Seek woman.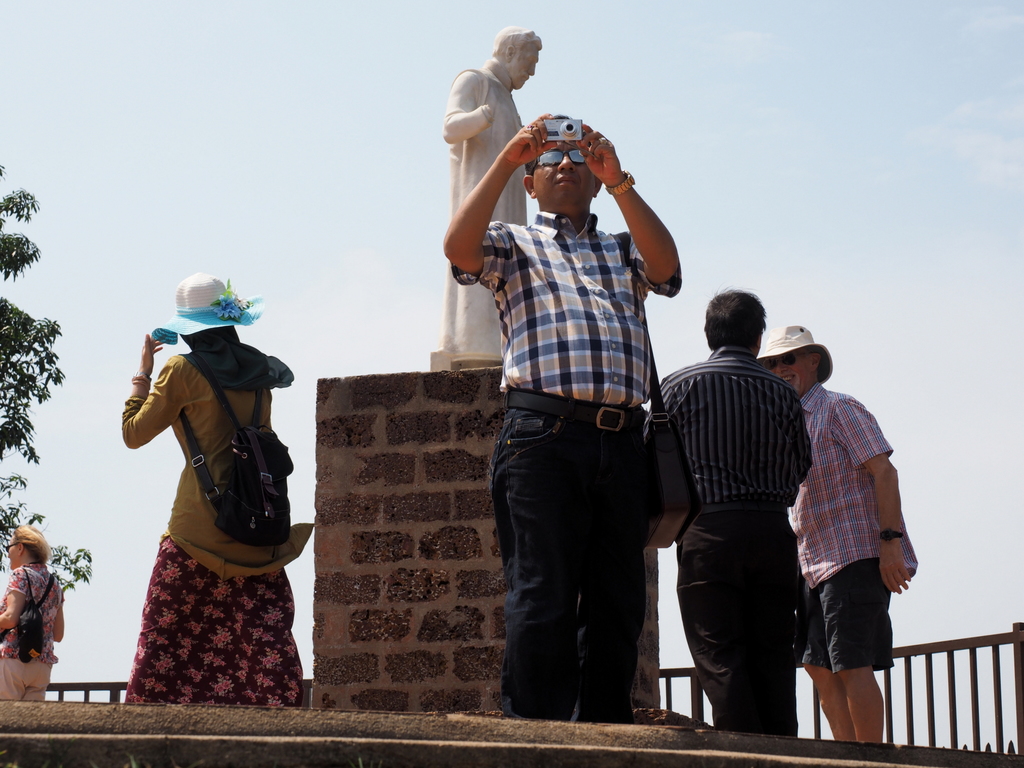
bbox=[112, 264, 332, 701].
